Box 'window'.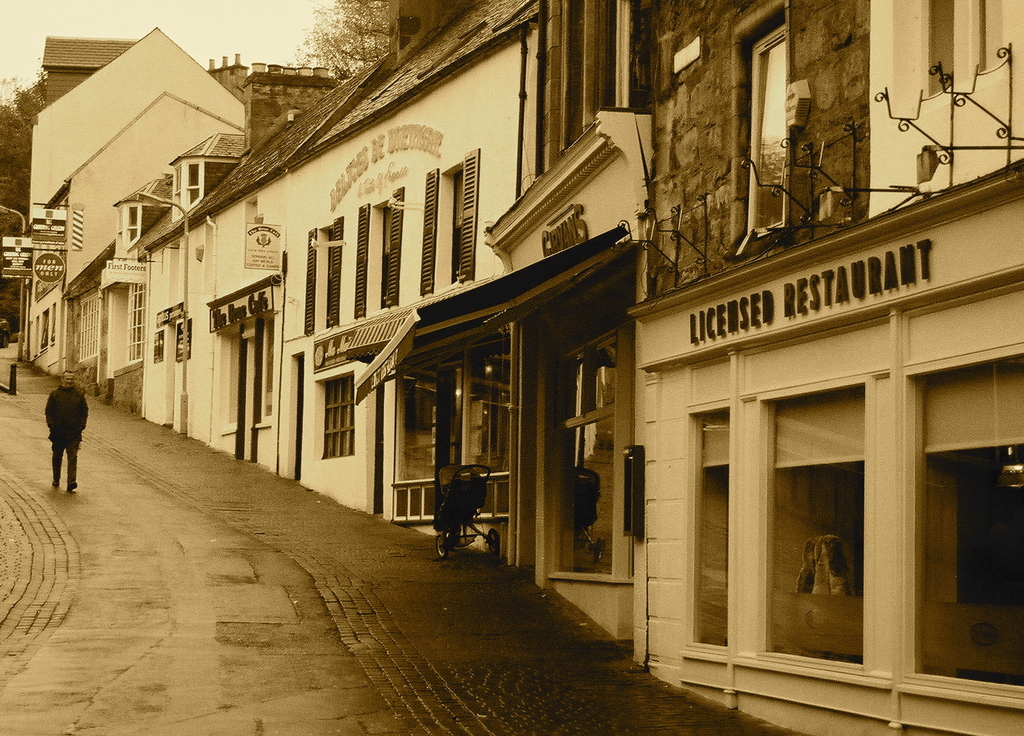
562/336/613/564.
